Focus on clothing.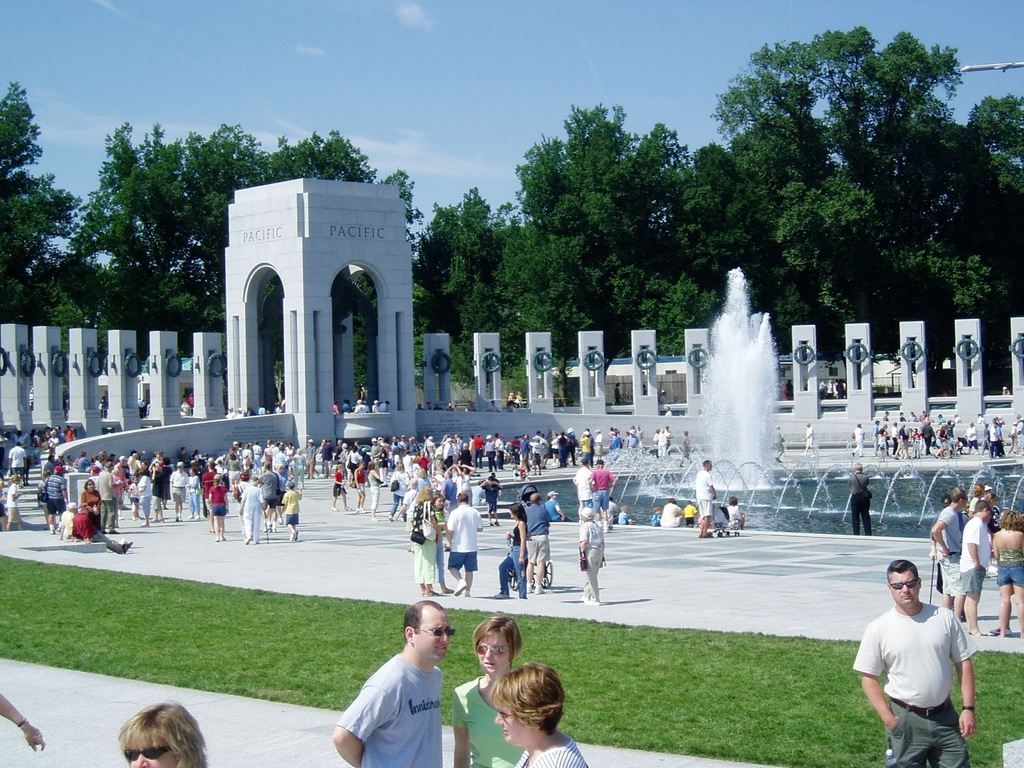
Focused at box=[209, 485, 225, 513].
